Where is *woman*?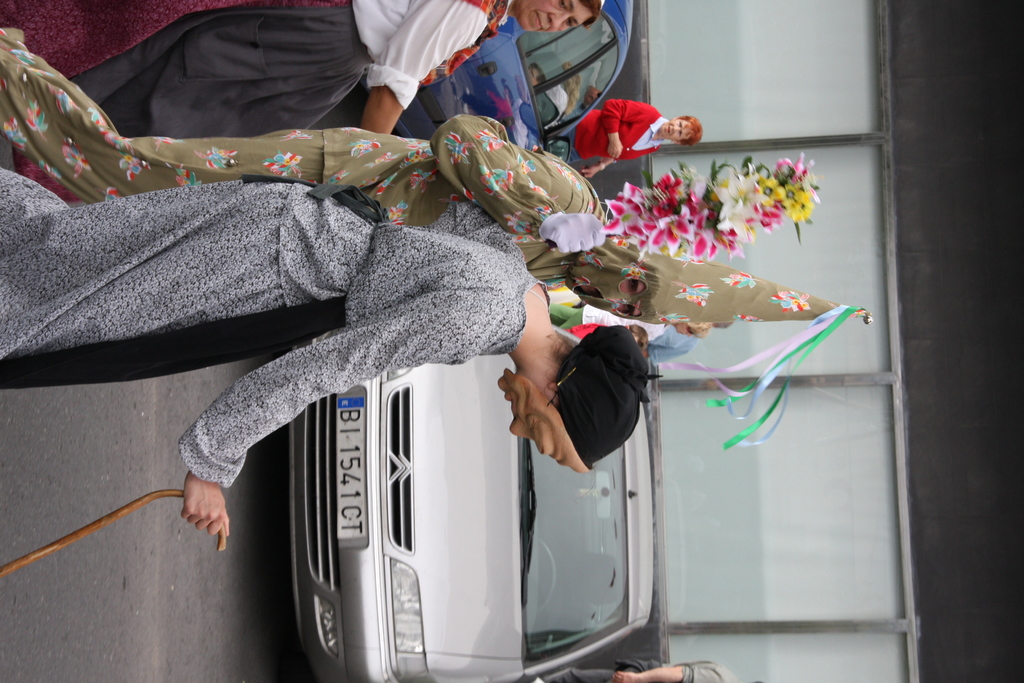
0,0,605,209.
